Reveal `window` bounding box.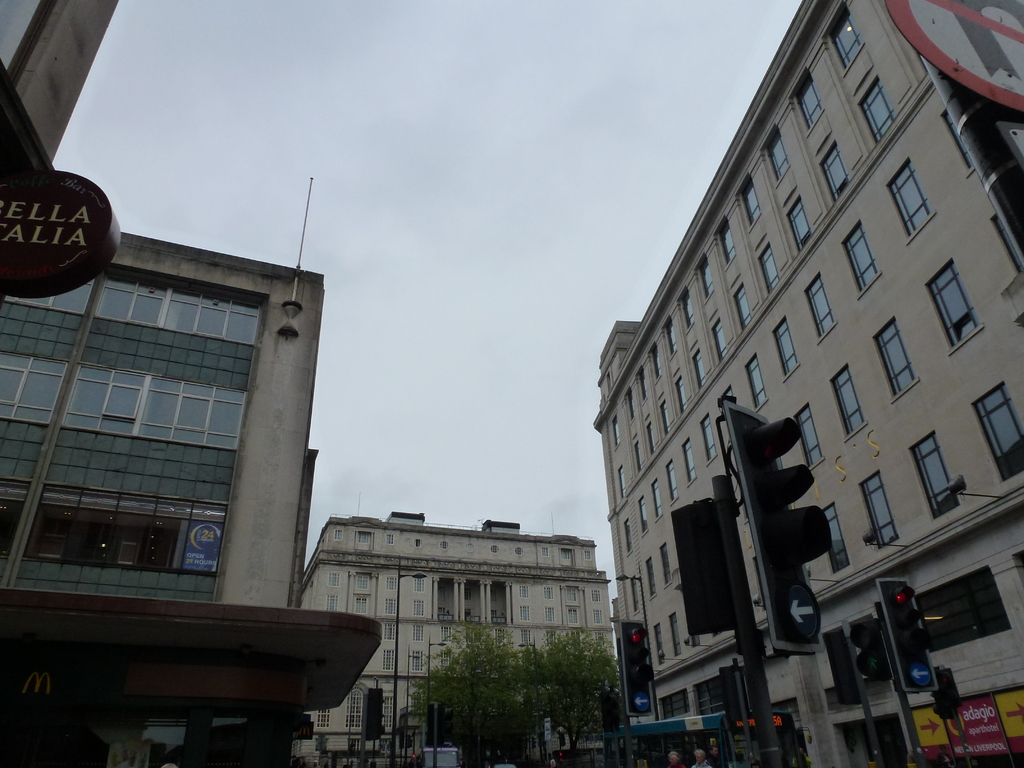
Revealed: (712, 315, 731, 360).
